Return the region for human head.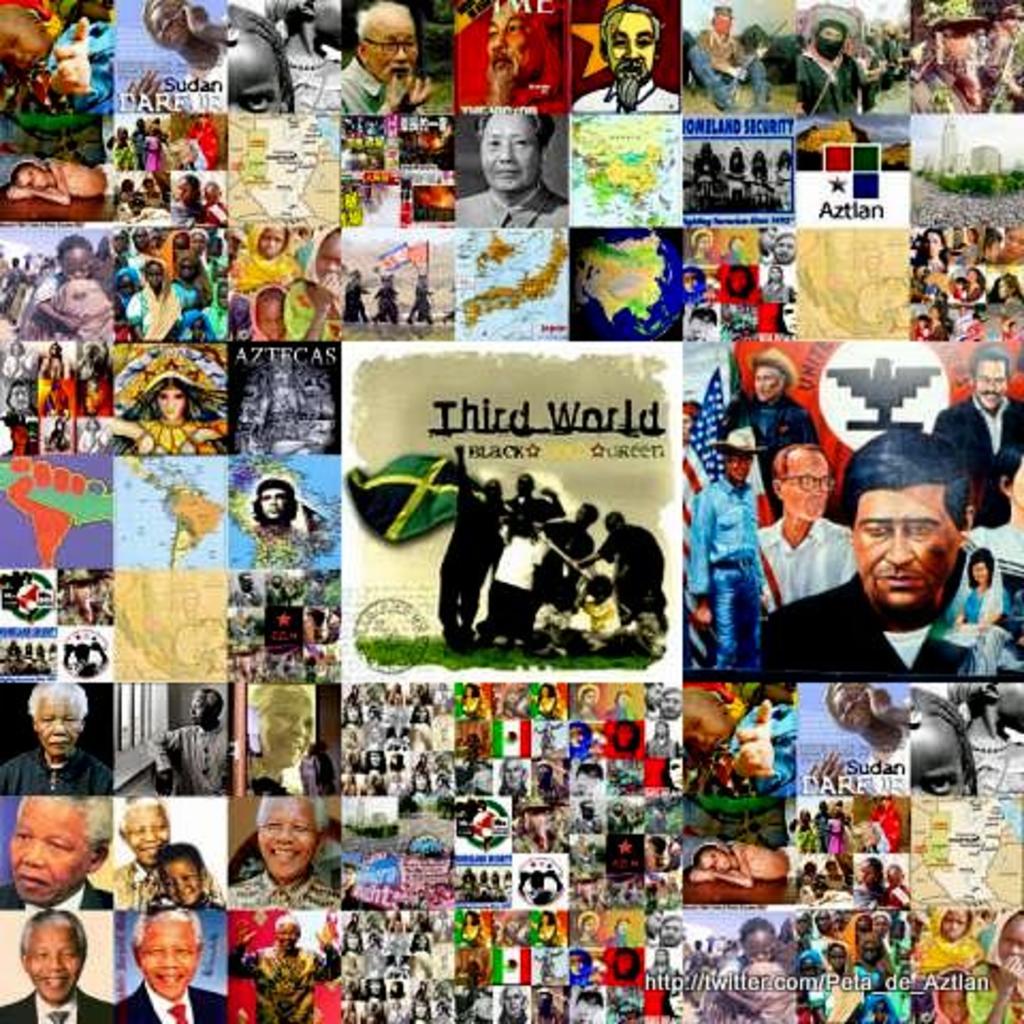
rect(9, 794, 122, 905).
